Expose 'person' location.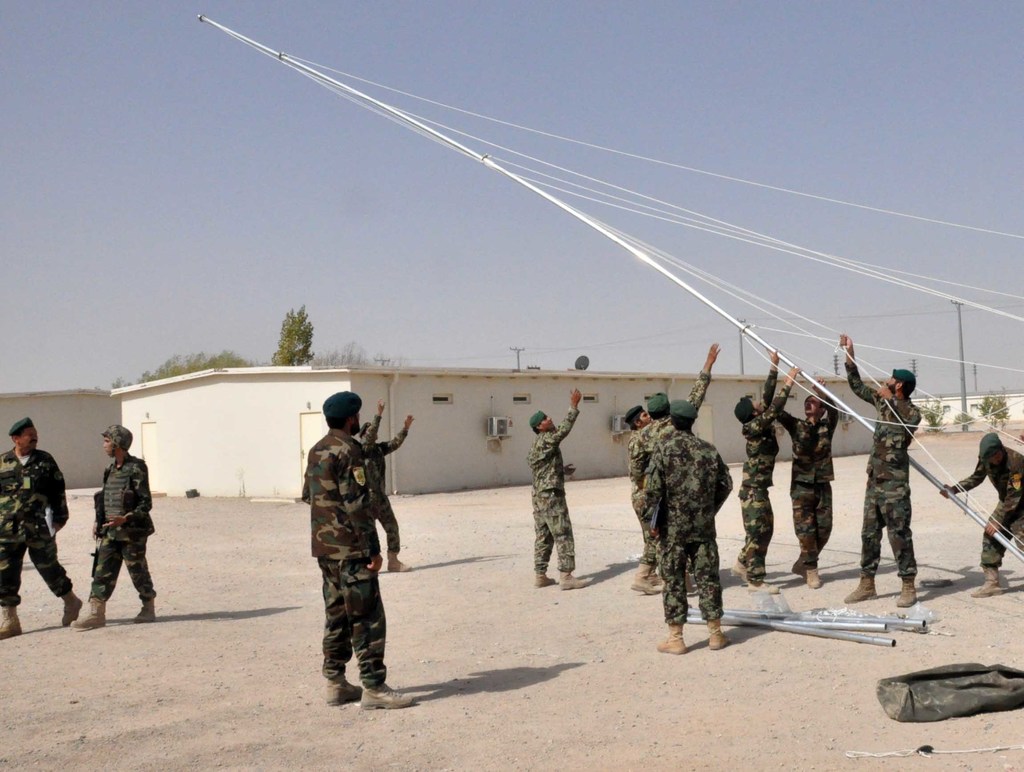
Exposed at (631, 390, 677, 601).
